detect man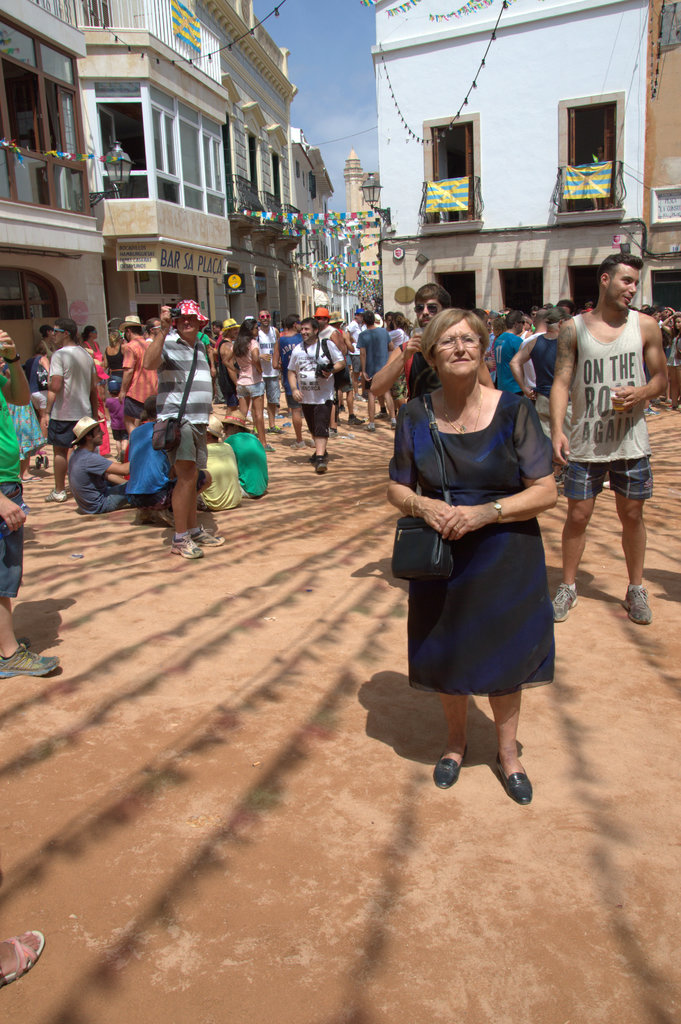
bbox=[356, 305, 391, 432]
